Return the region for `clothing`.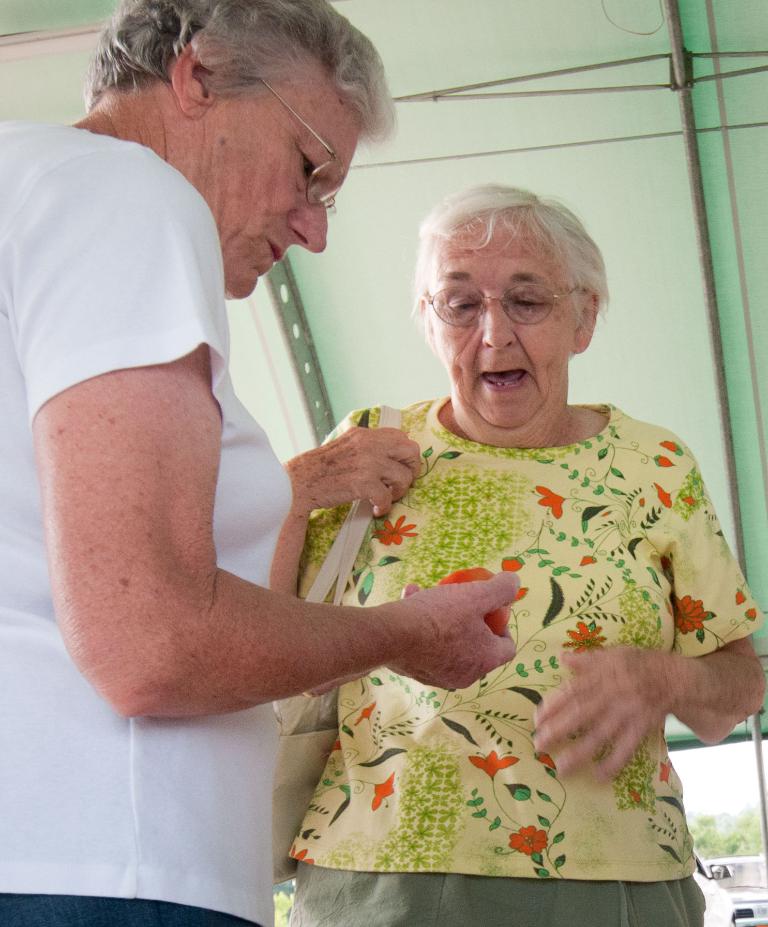
bbox=(253, 362, 730, 860).
